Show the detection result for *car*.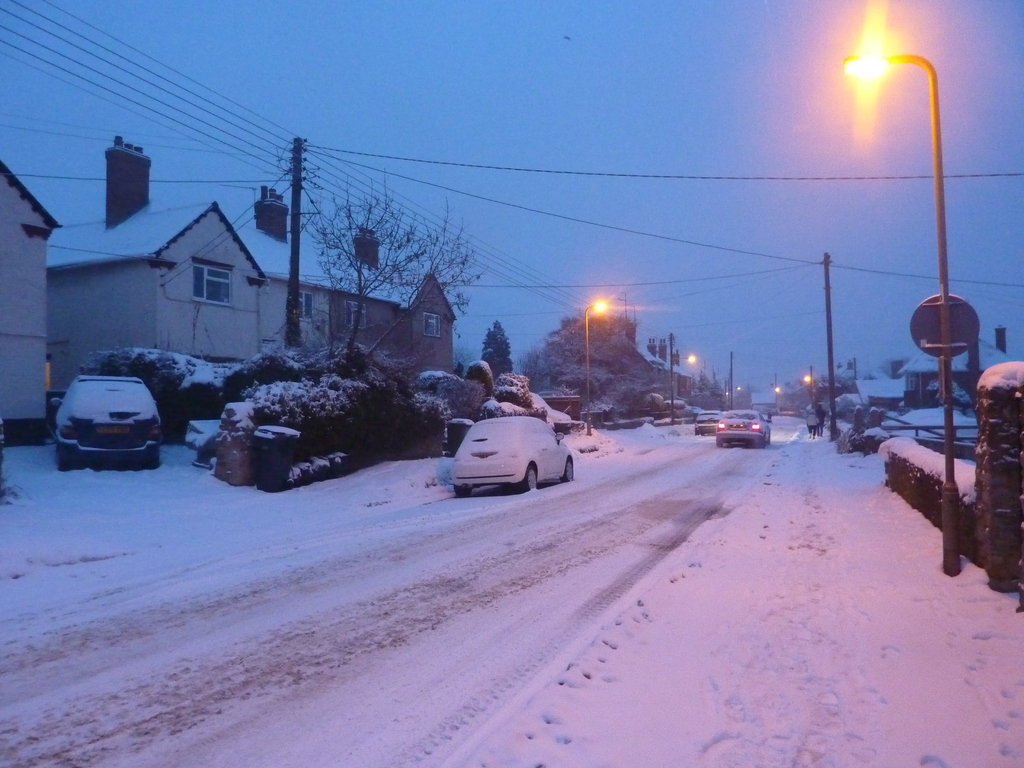
(689,405,705,420).
